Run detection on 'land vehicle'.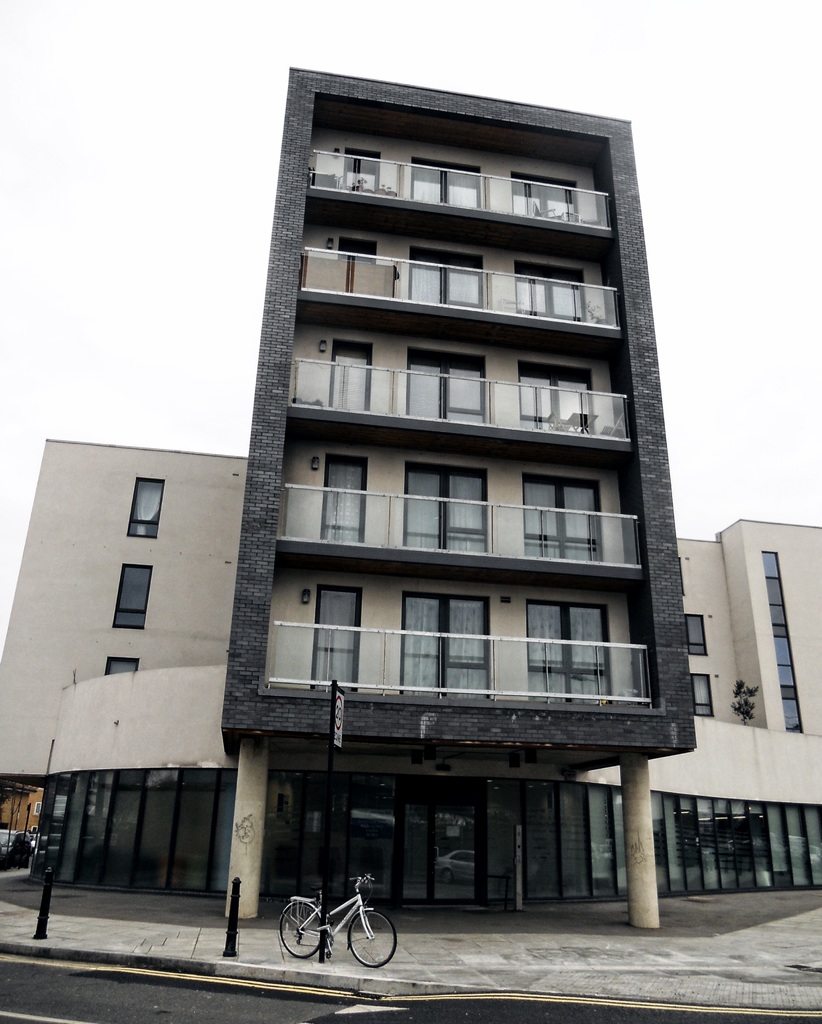
Result: Rect(281, 874, 400, 972).
